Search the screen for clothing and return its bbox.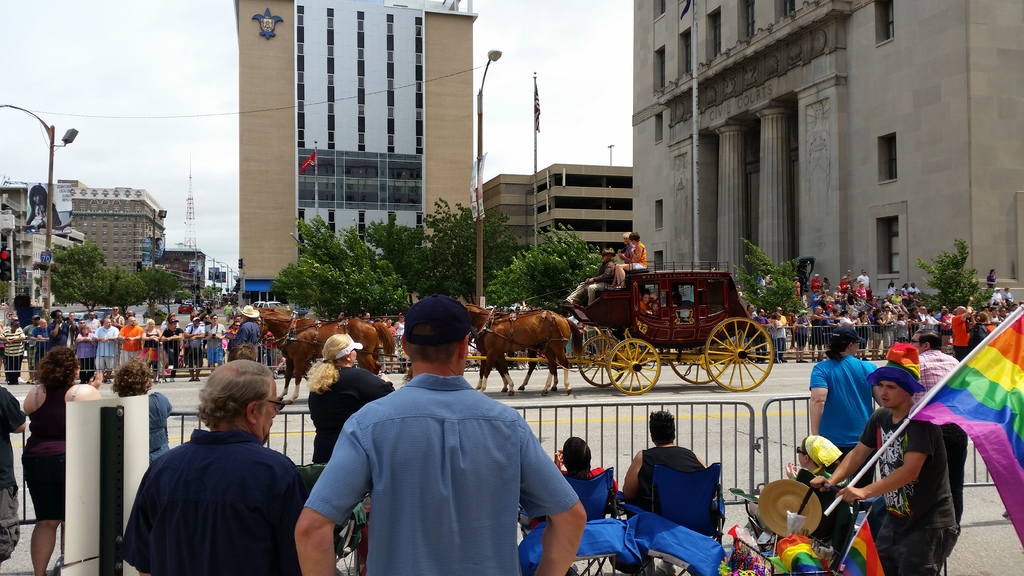
Found: <bbox>303, 374, 576, 575</bbox>.
